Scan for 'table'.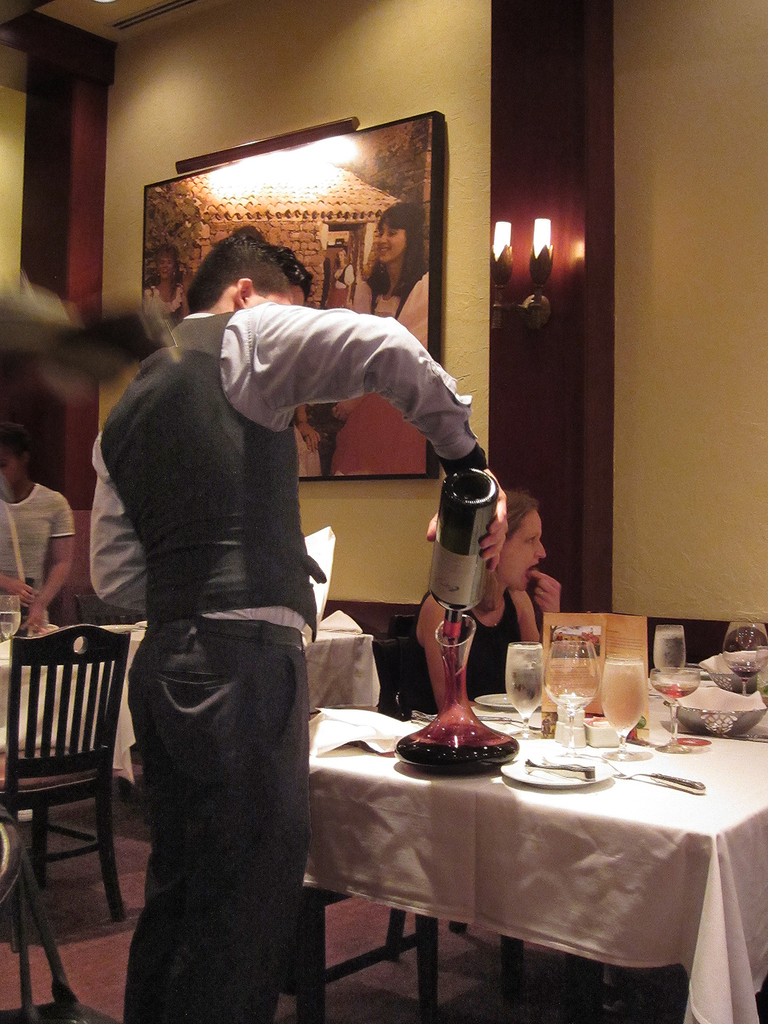
Scan result: <bbox>0, 639, 391, 777</bbox>.
